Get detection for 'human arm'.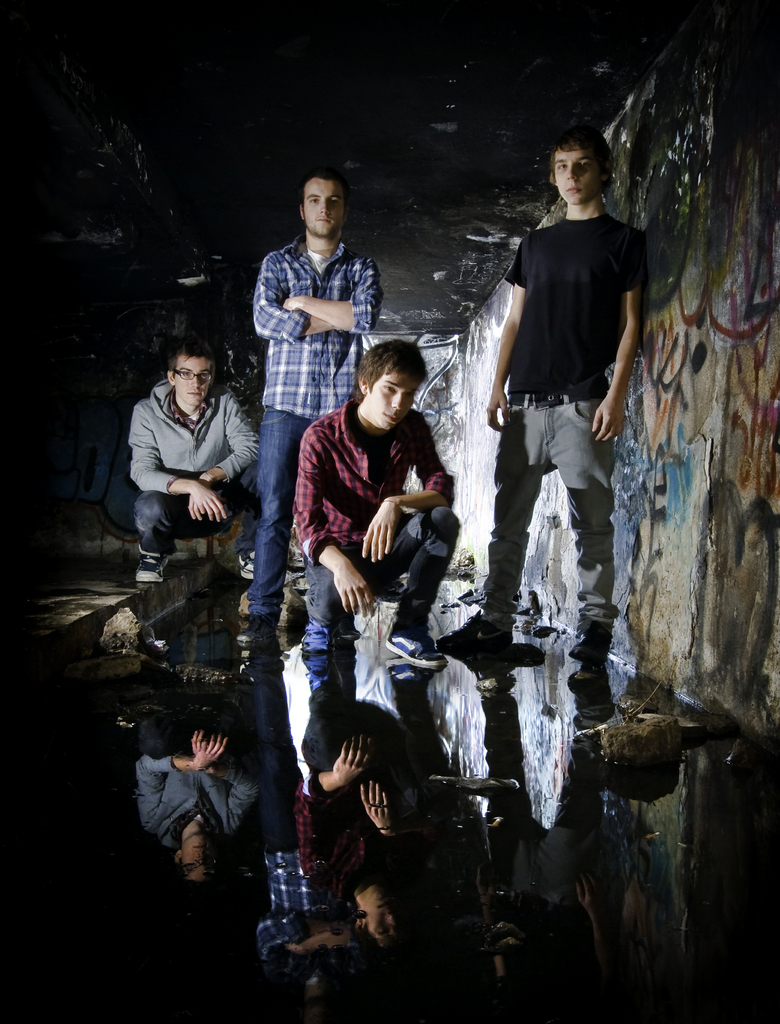
Detection: (486,237,546,435).
